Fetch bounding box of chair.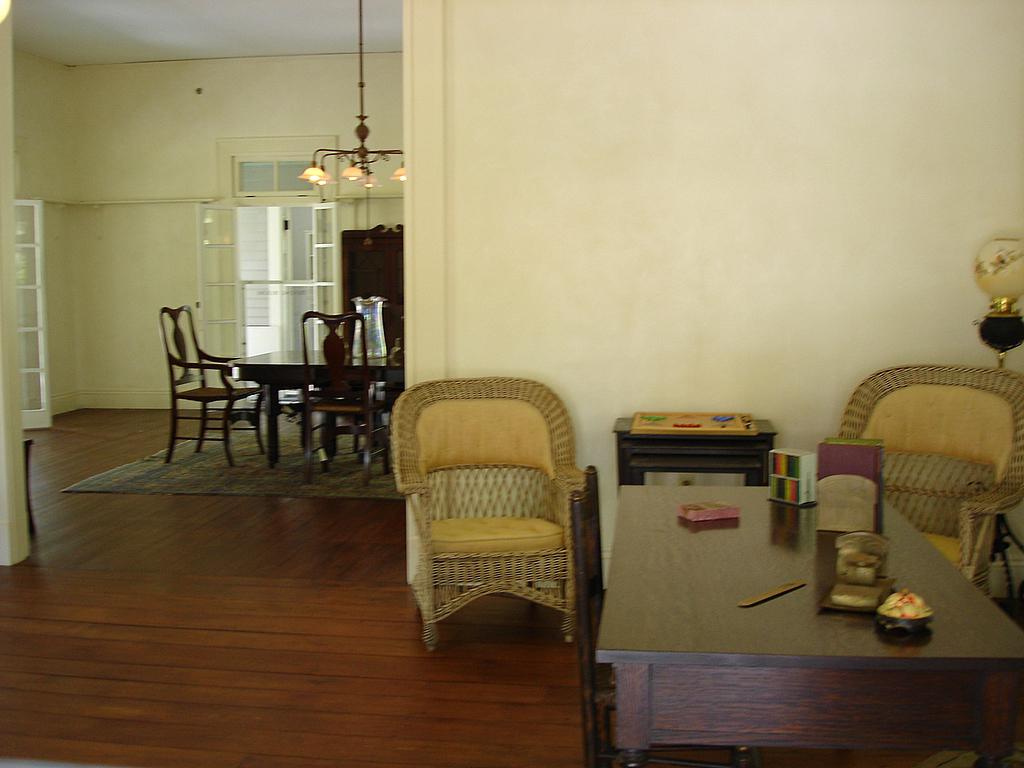
Bbox: <box>569,463,752,767</box>.
